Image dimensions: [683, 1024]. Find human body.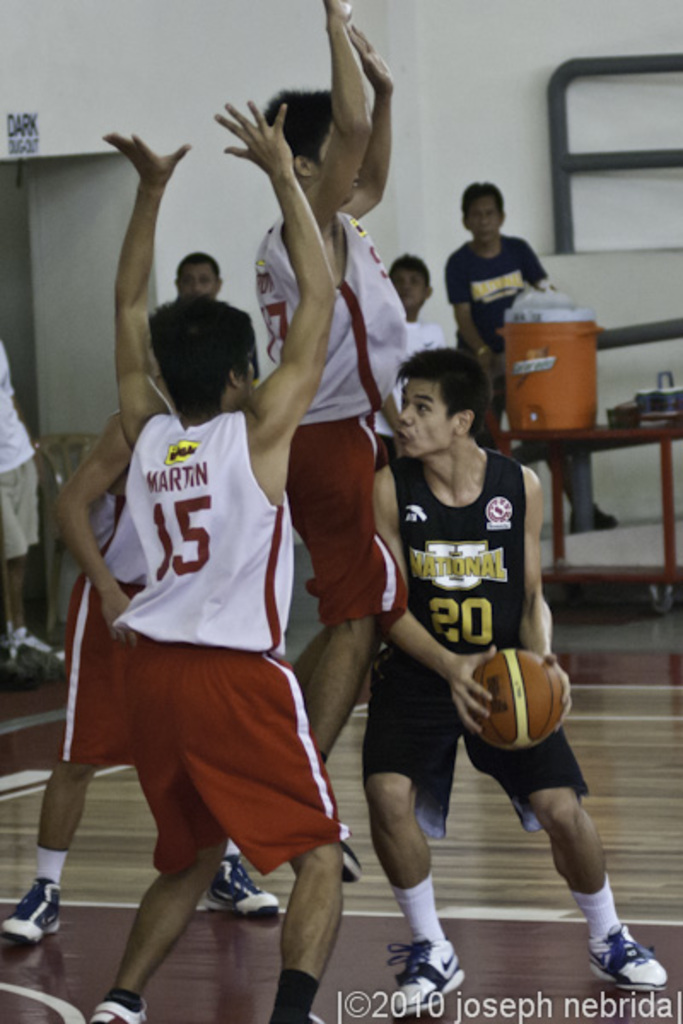
box(379, 247, 435, 350).
